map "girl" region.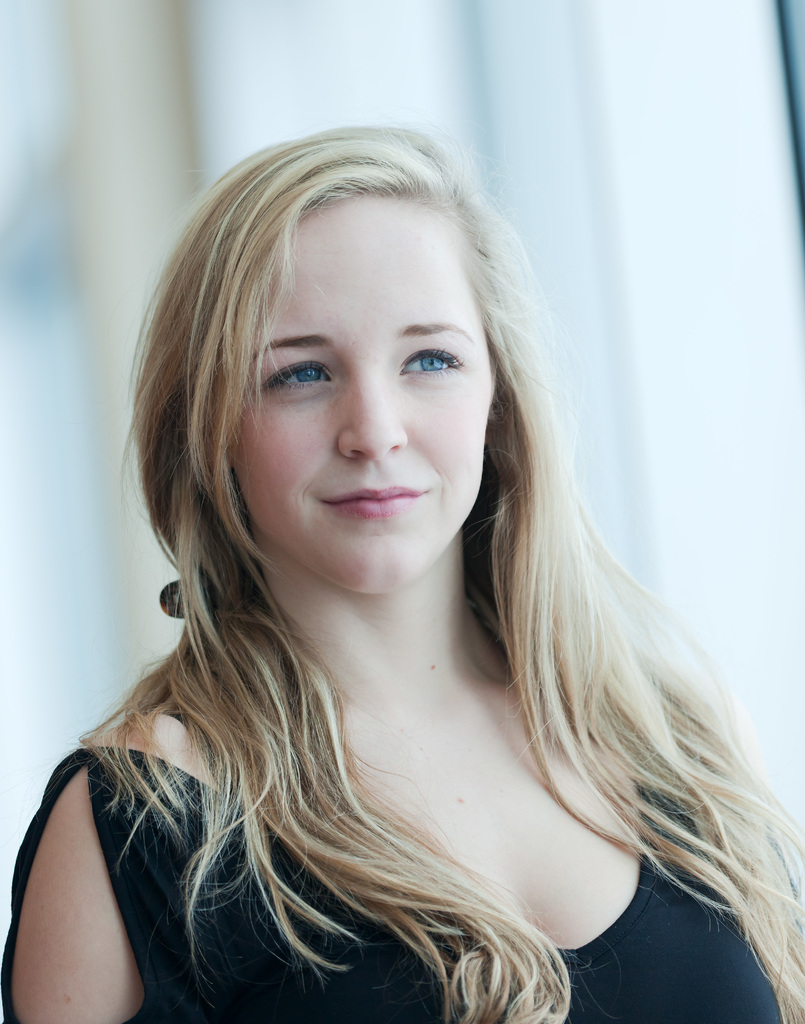
Mapped to (x1=0, y1=122, x2=799, y2=1023).
